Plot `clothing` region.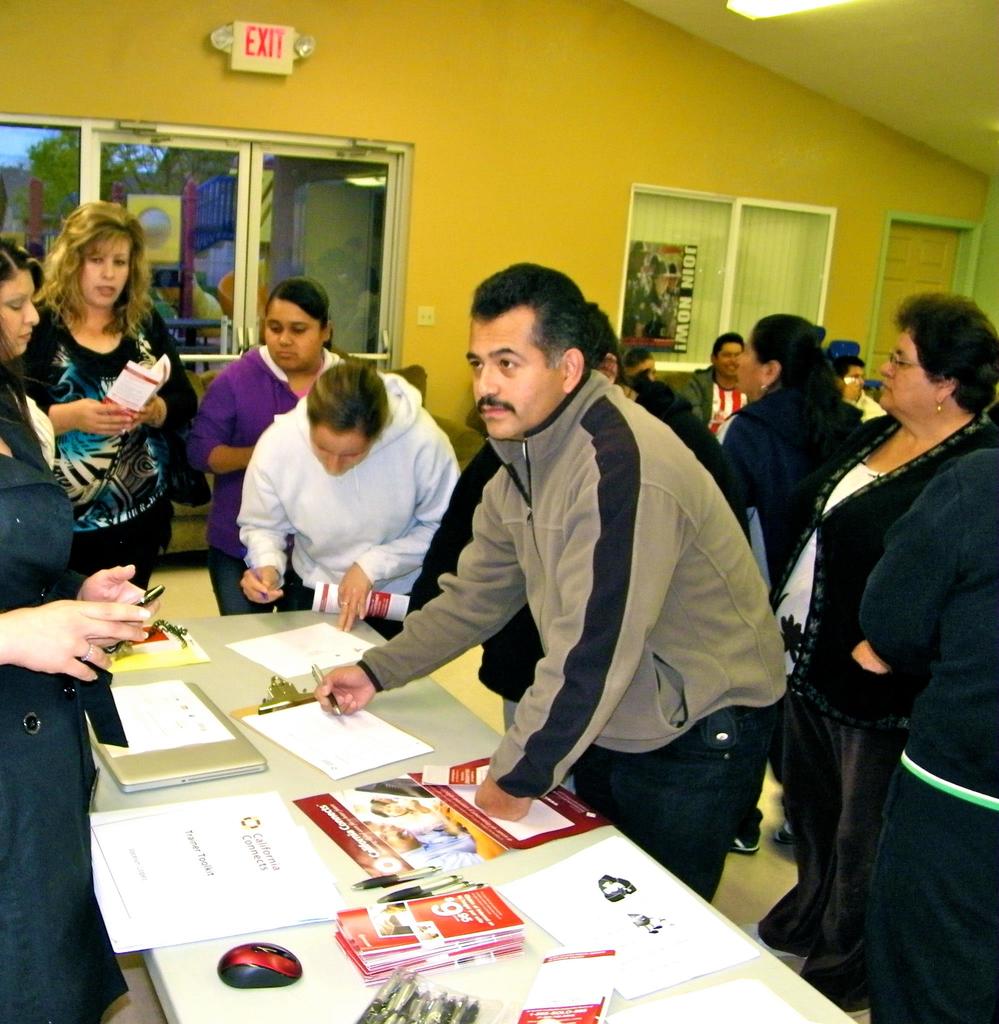
Plotted at crop(362, 319, 797, 865).
